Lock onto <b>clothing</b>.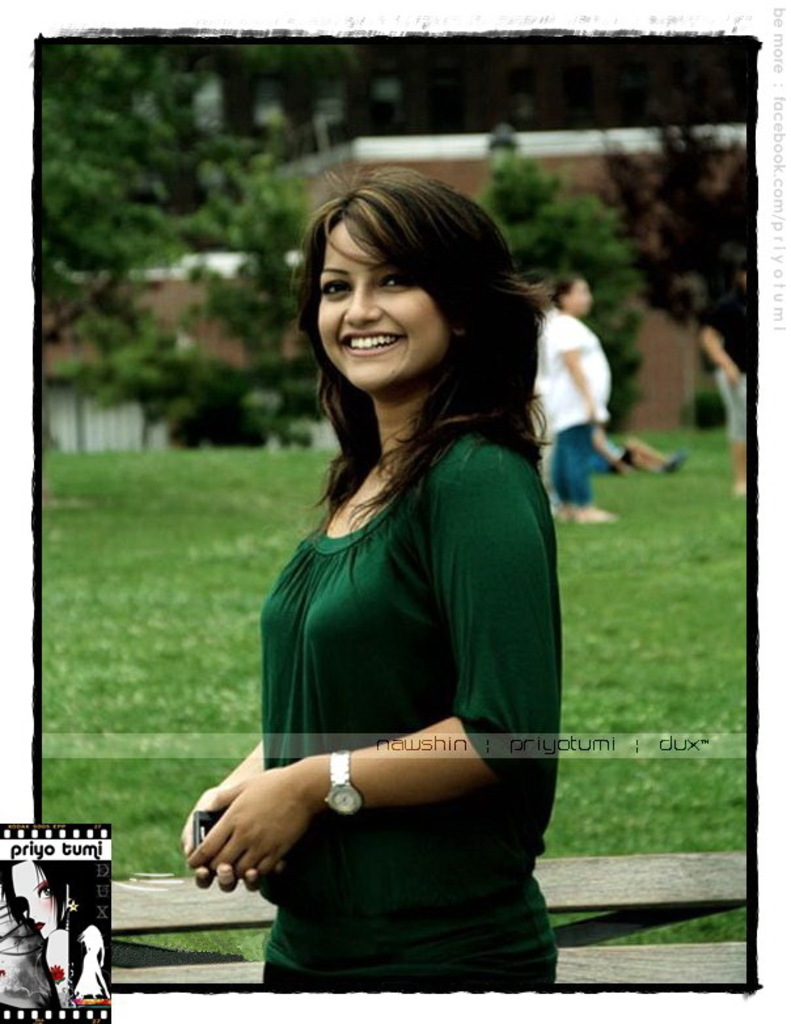
Locked: bbox=[206, 380, 568, 962].
